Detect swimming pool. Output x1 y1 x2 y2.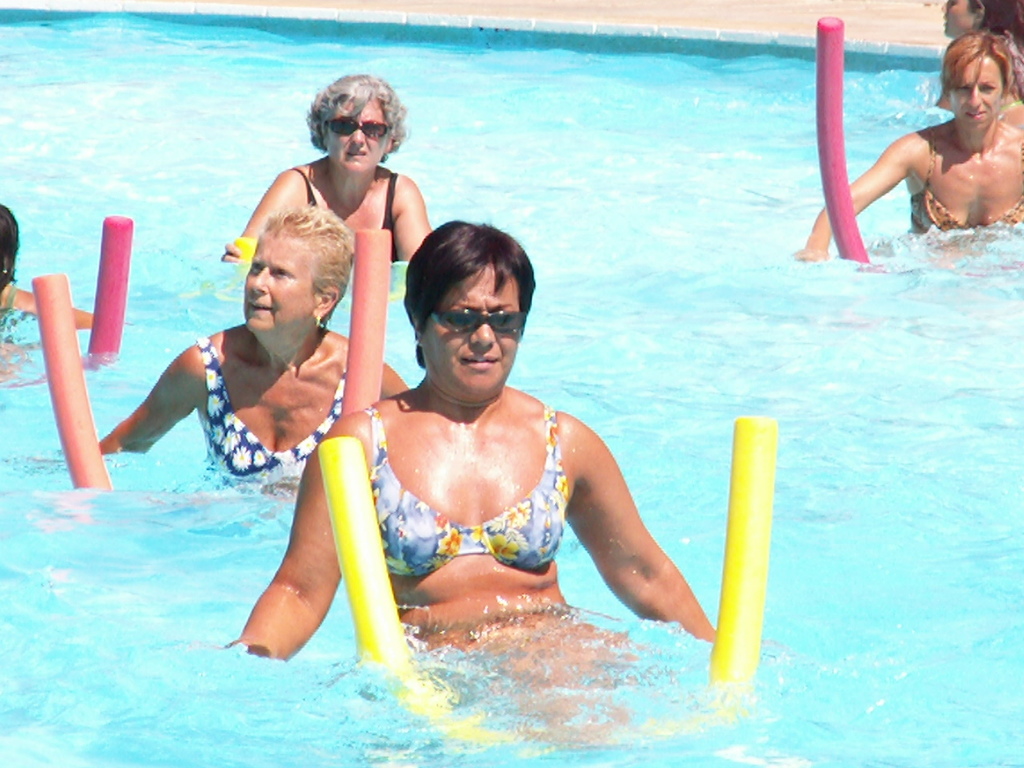
19 49 1023 703.
